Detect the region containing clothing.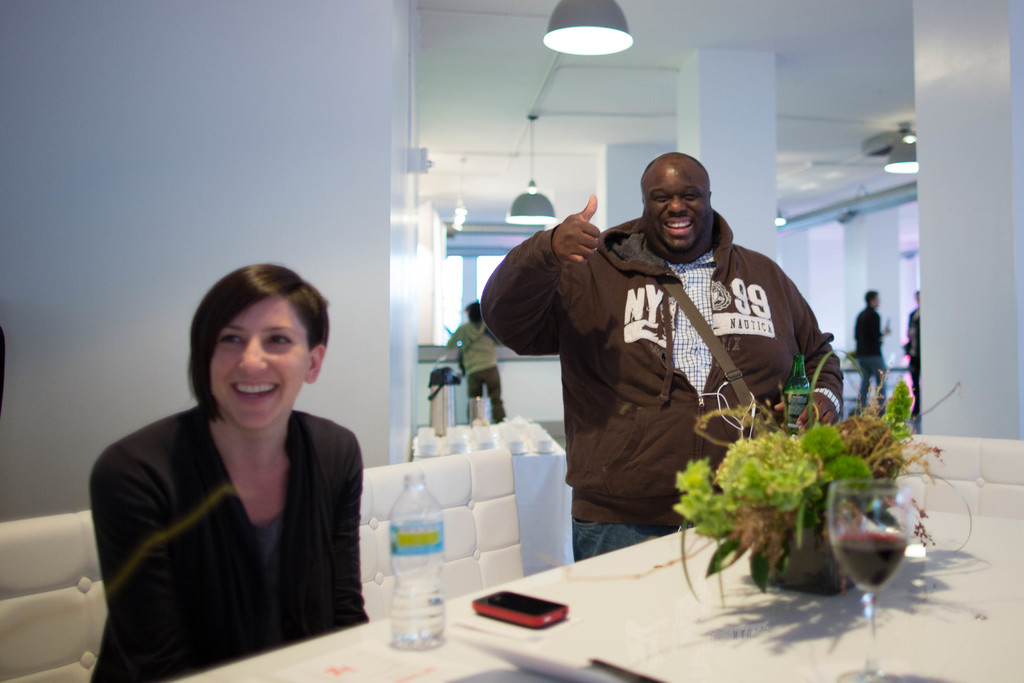
left=898, top=311, right=924, bottom=418.
